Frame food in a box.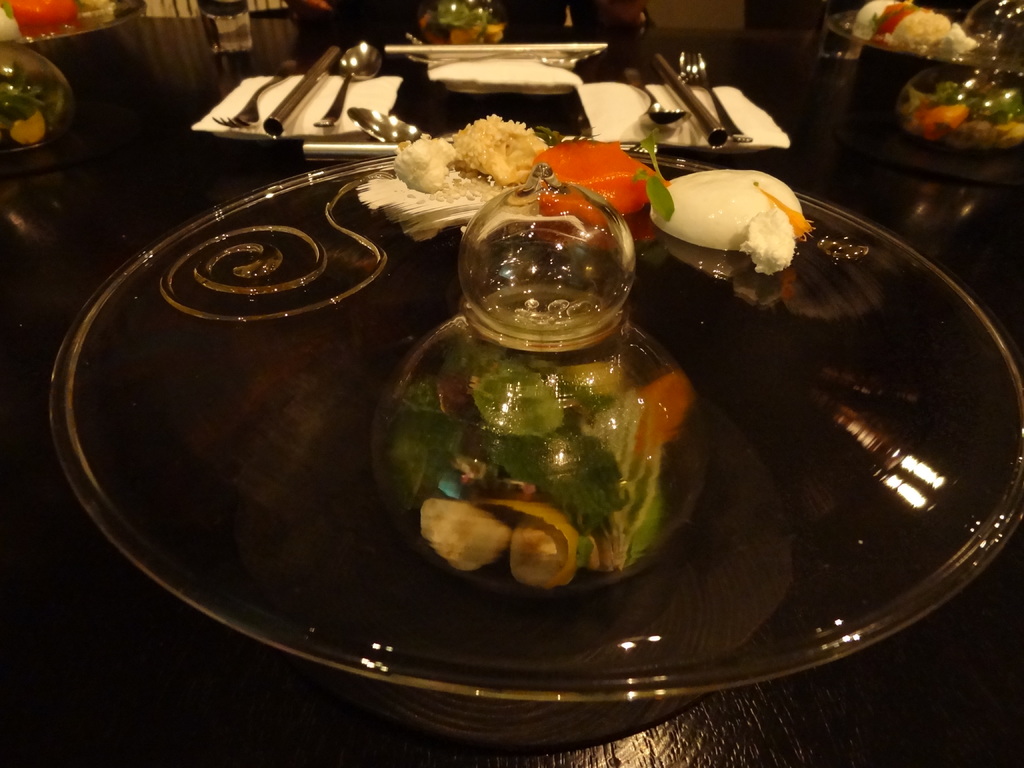
Rect(357, 127, 816, 276).
